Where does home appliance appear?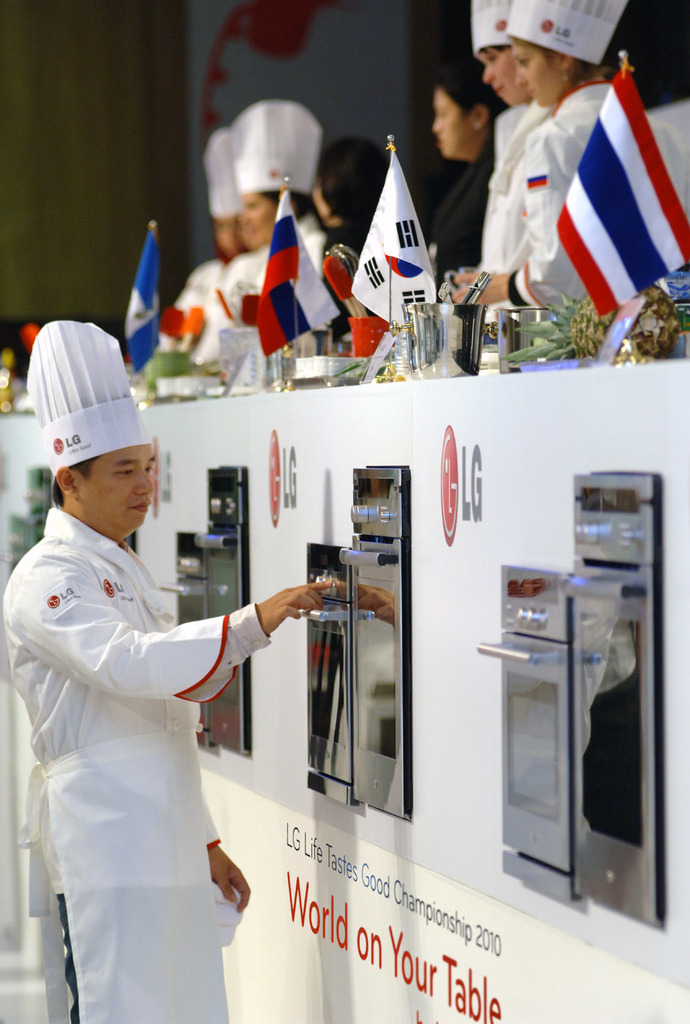
Appears at bbox=[334, 465, 415, 822].
